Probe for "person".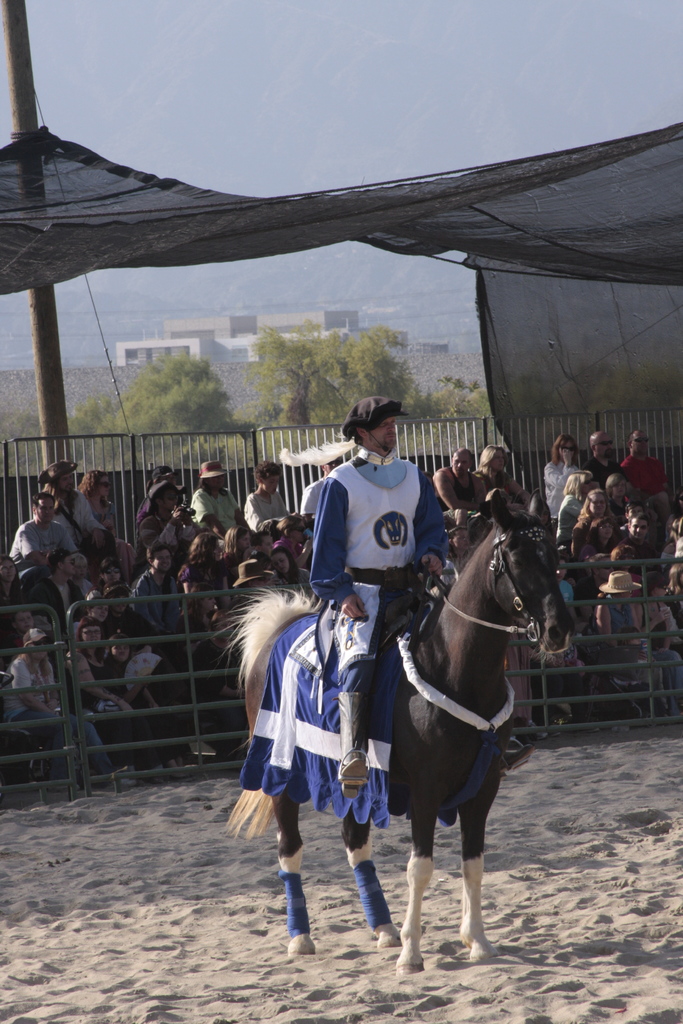
Probe result: [14, 627, 56, 704].
